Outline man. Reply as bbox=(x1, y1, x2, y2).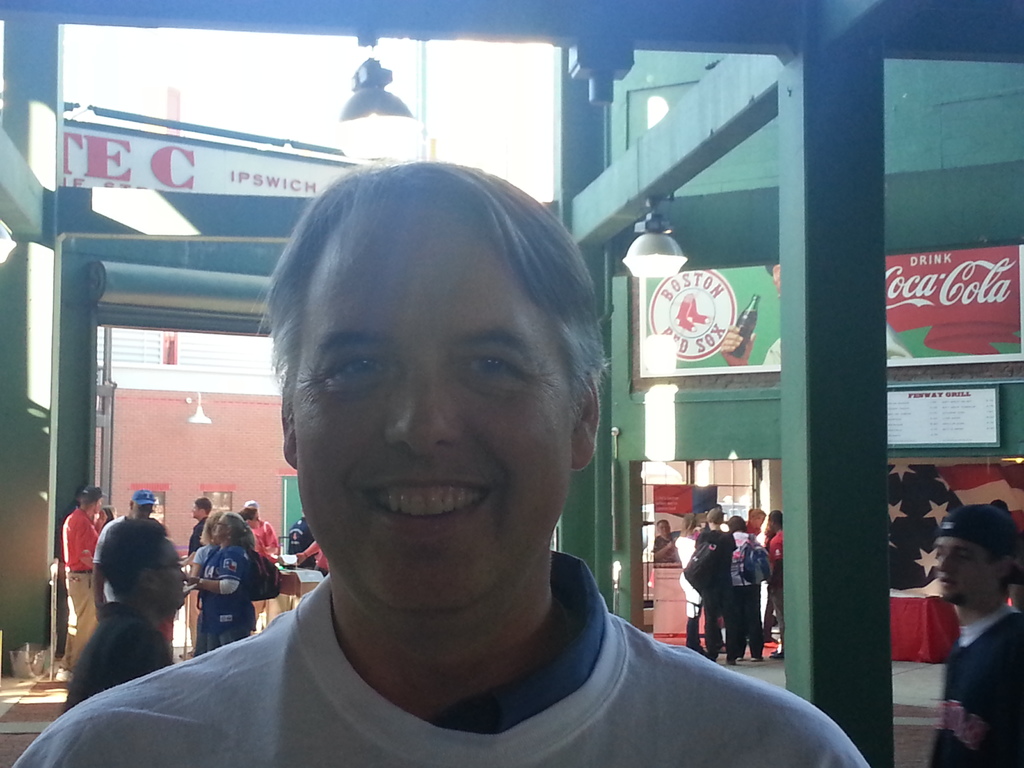
bbox=(186, 495, 212, 563).
